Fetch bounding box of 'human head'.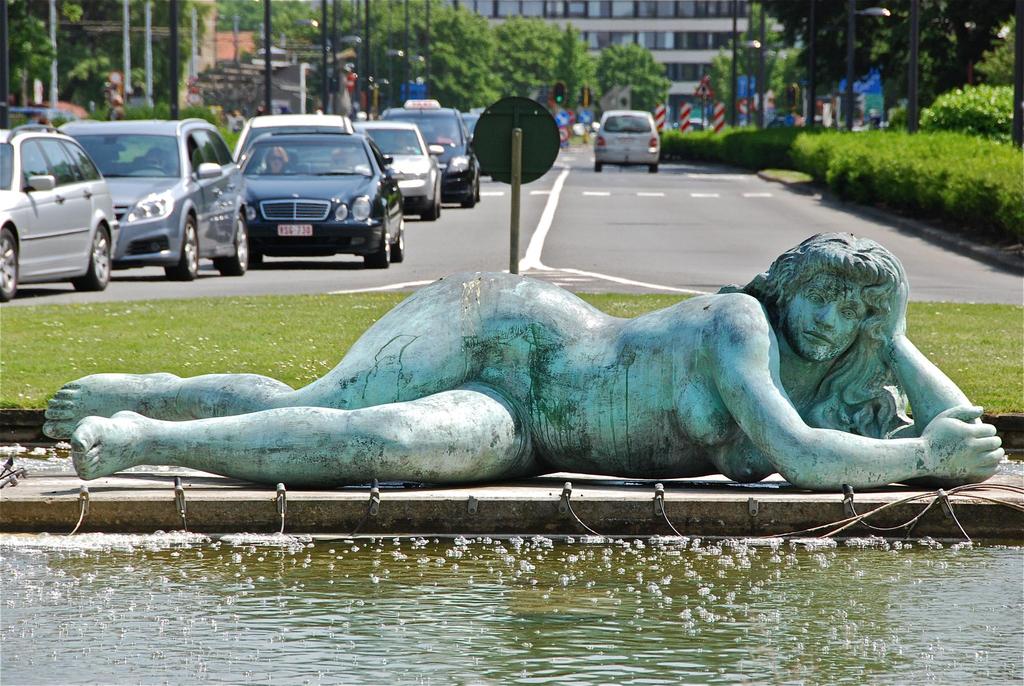
Bbox: rect(331, 149, 350, 170).
